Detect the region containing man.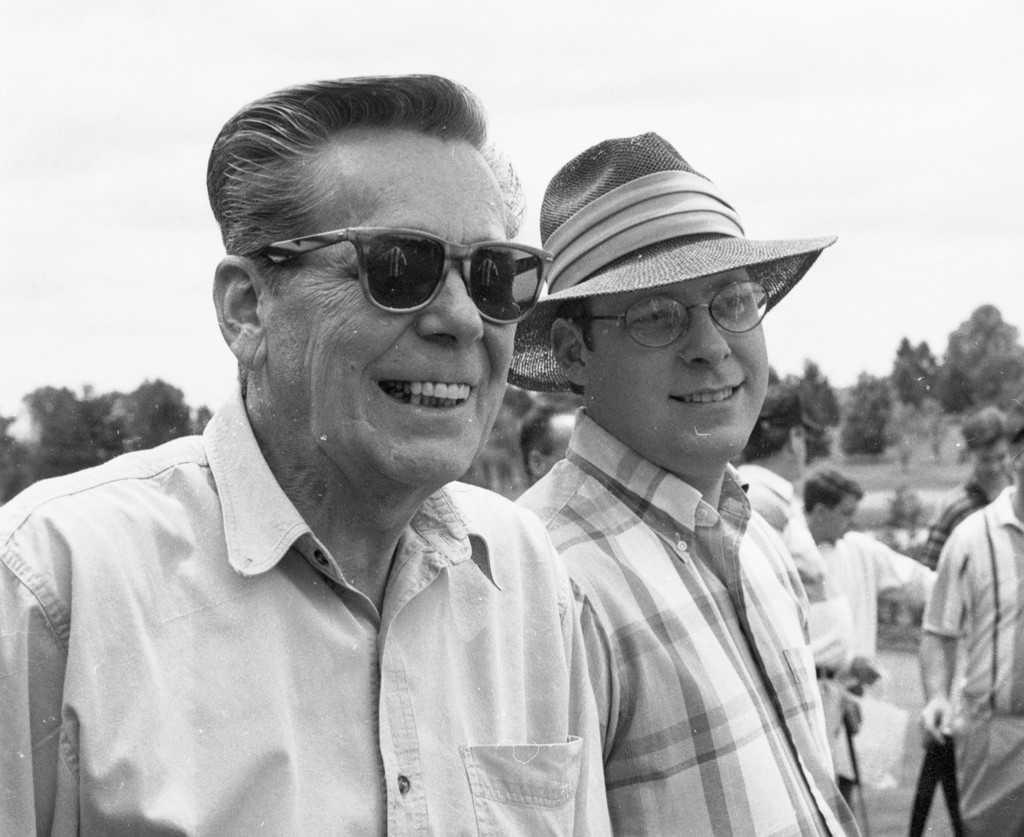
detection(20, 92, 696, 830).
